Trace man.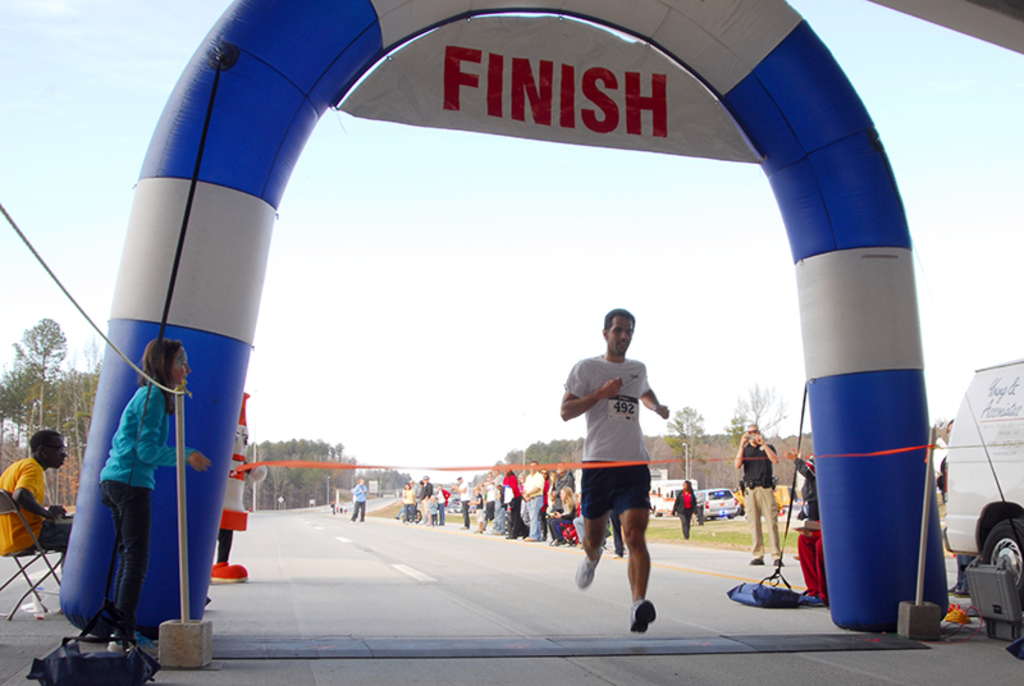
Traced to (452, 472, 471, 526).
